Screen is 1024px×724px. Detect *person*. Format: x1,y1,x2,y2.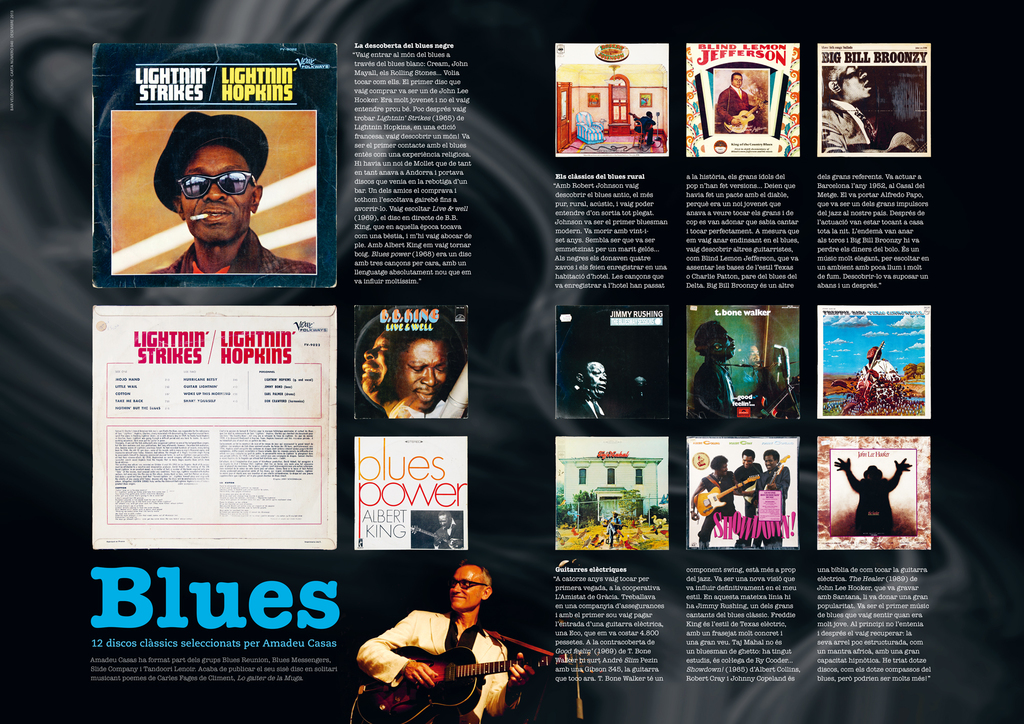
821,62,921,150.
